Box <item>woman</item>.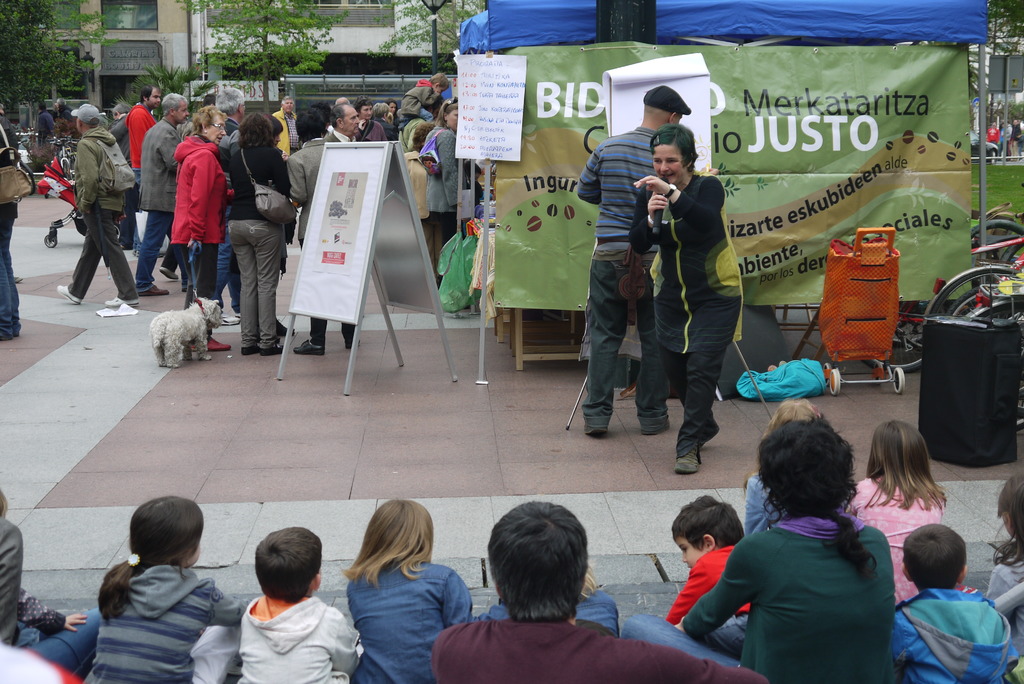
<bbox>173, 103, 228, 352</bbox>.
